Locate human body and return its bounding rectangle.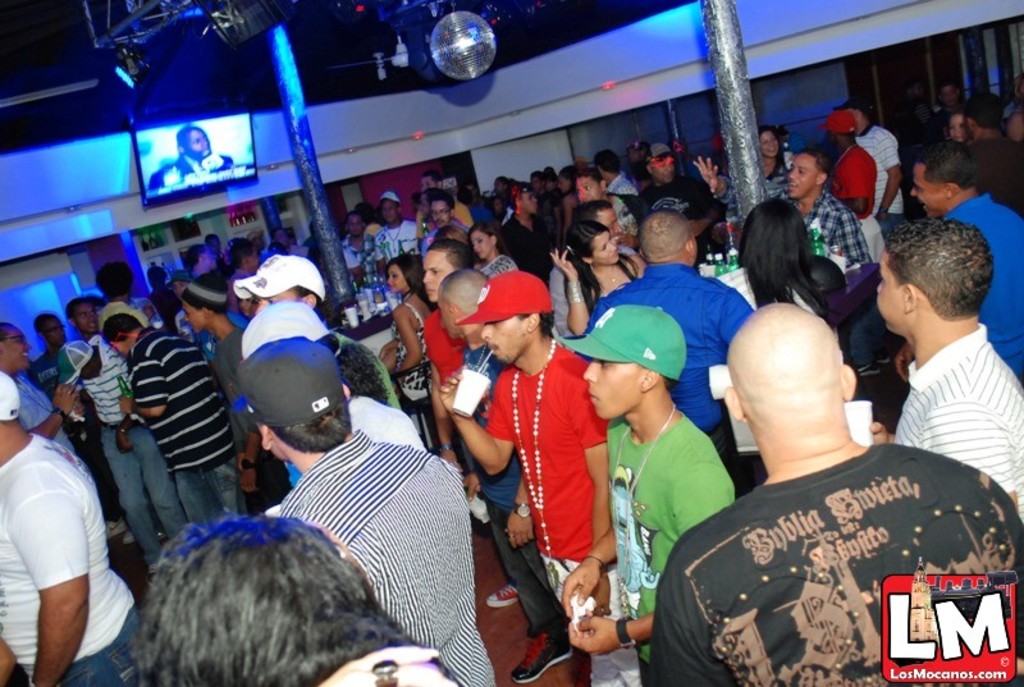
x1=861, y1=125, x2=906, y2=237.
